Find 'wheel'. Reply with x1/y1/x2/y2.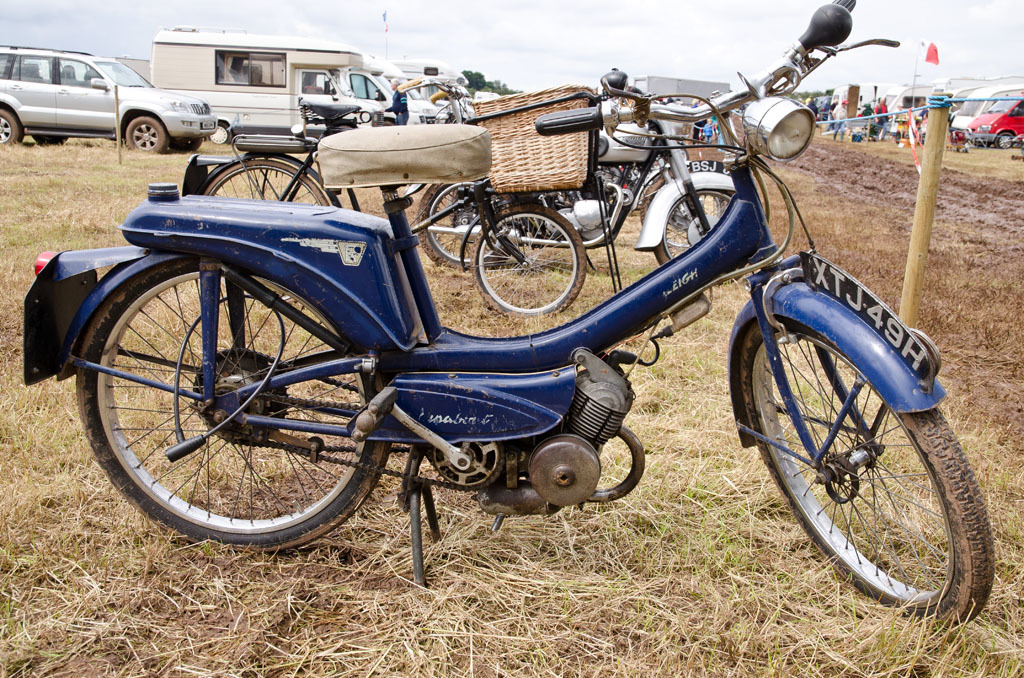
472/200/585/315.
